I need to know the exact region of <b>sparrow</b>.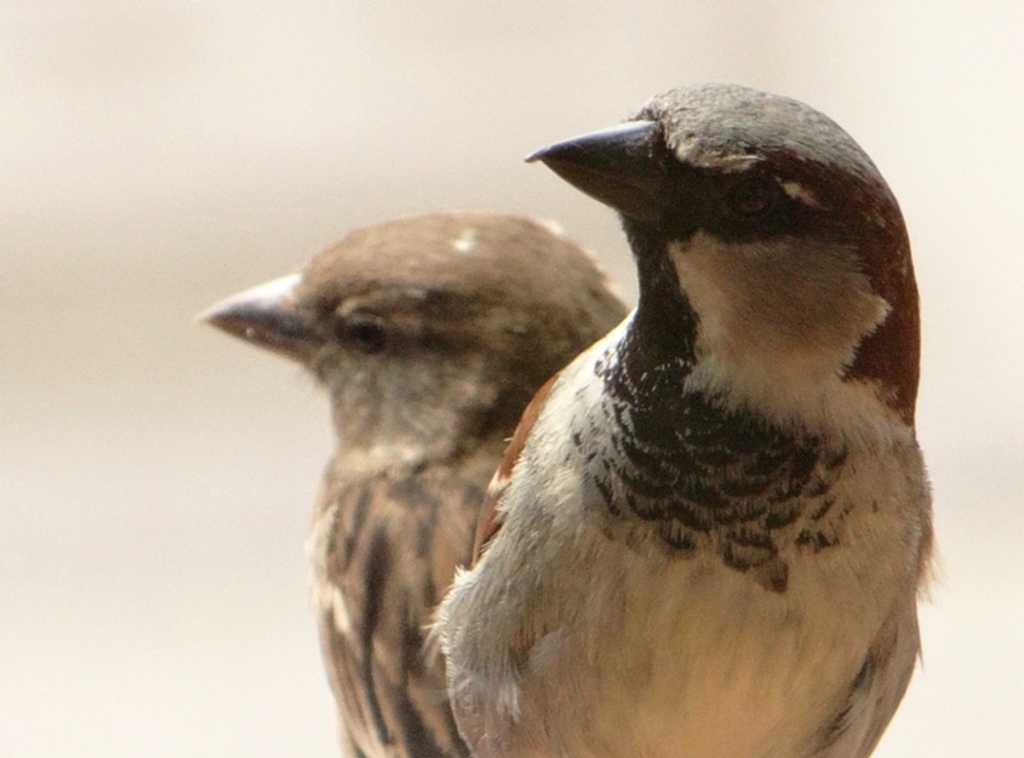
Region: 196:210:628:757.
